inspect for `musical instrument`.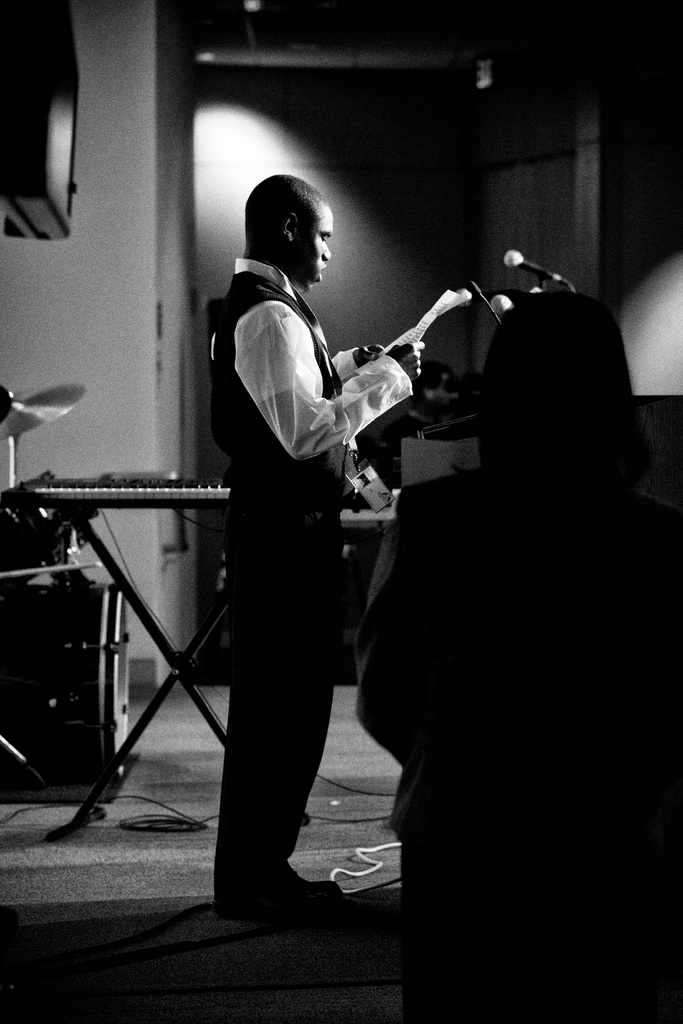
Inspection: (0, 377, 94, 445).
